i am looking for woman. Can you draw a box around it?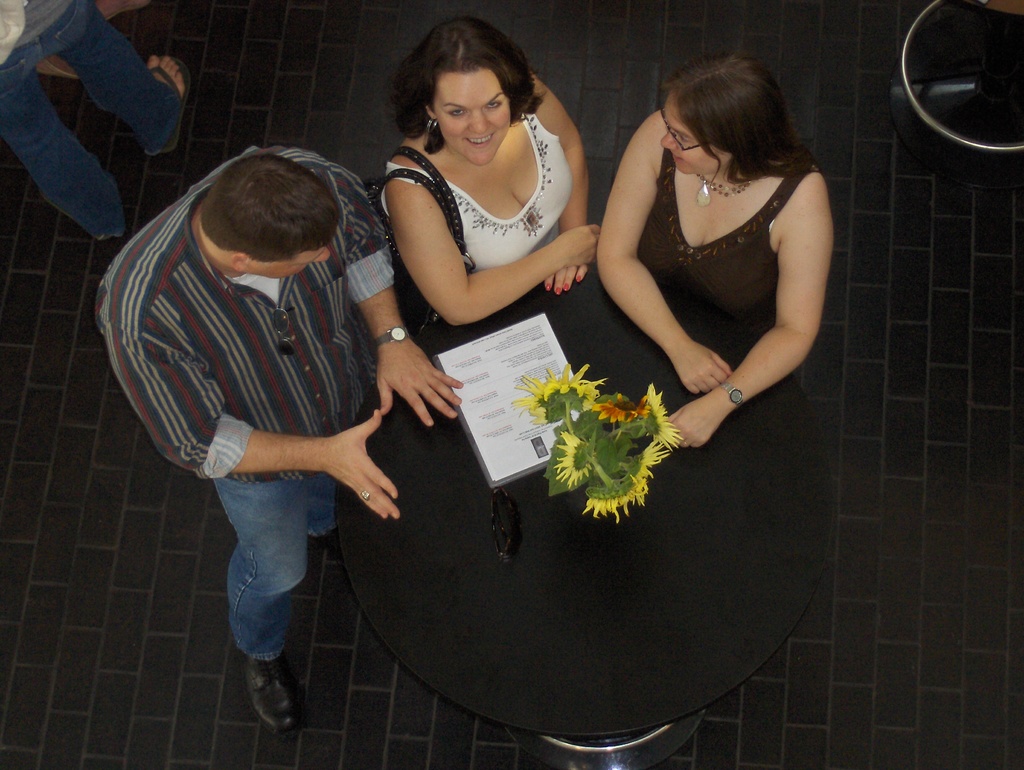
Sure, the bounding box is 583, 46, 852, 463.
